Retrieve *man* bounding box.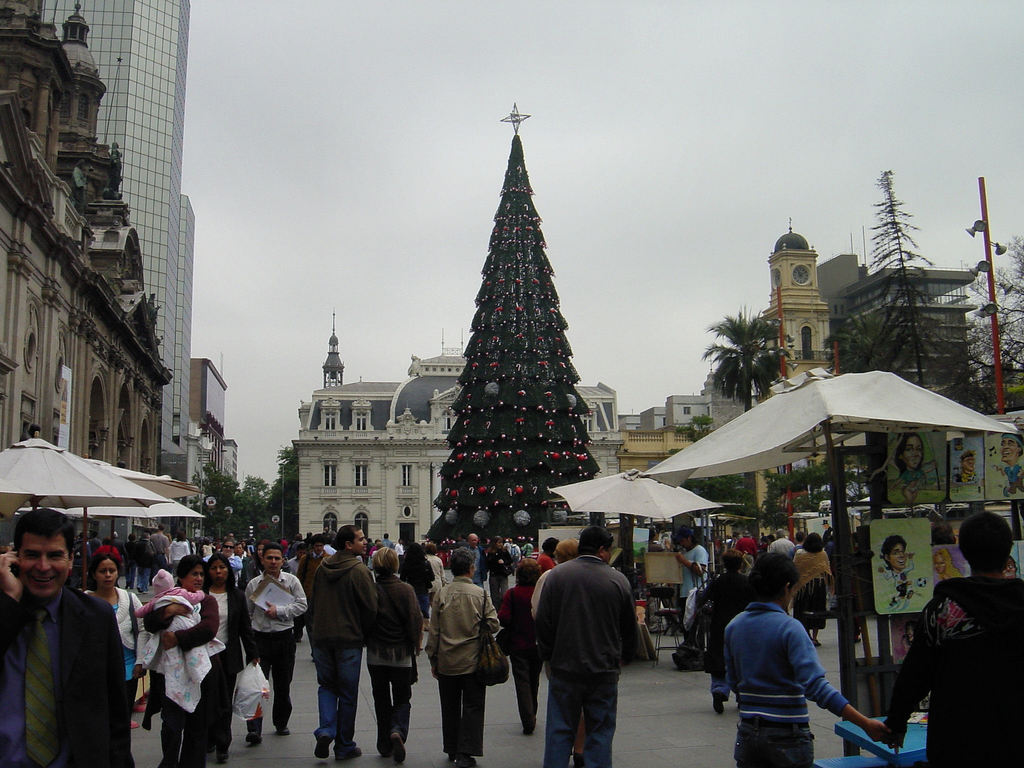
Bounding box: 884 509 1022 767.
